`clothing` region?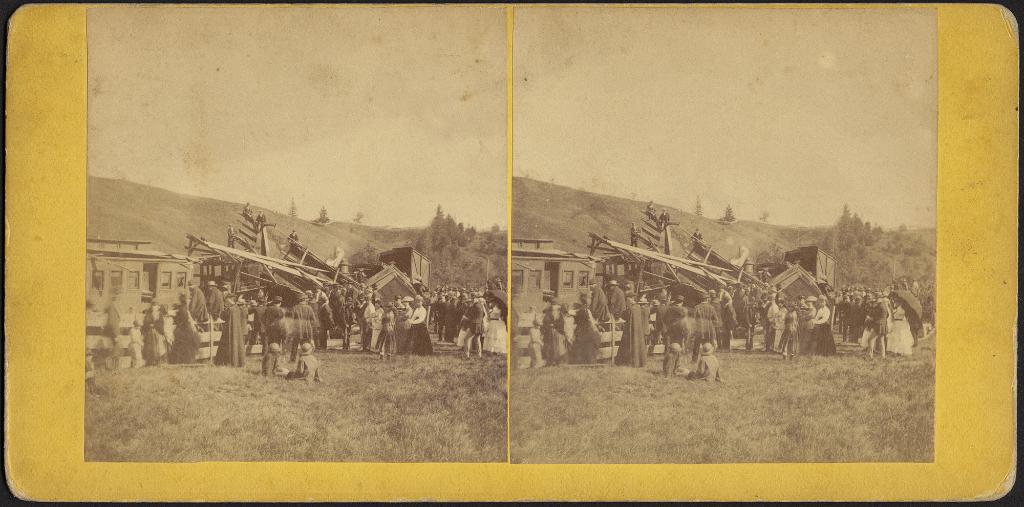
<box>803,305,830,348</box>
